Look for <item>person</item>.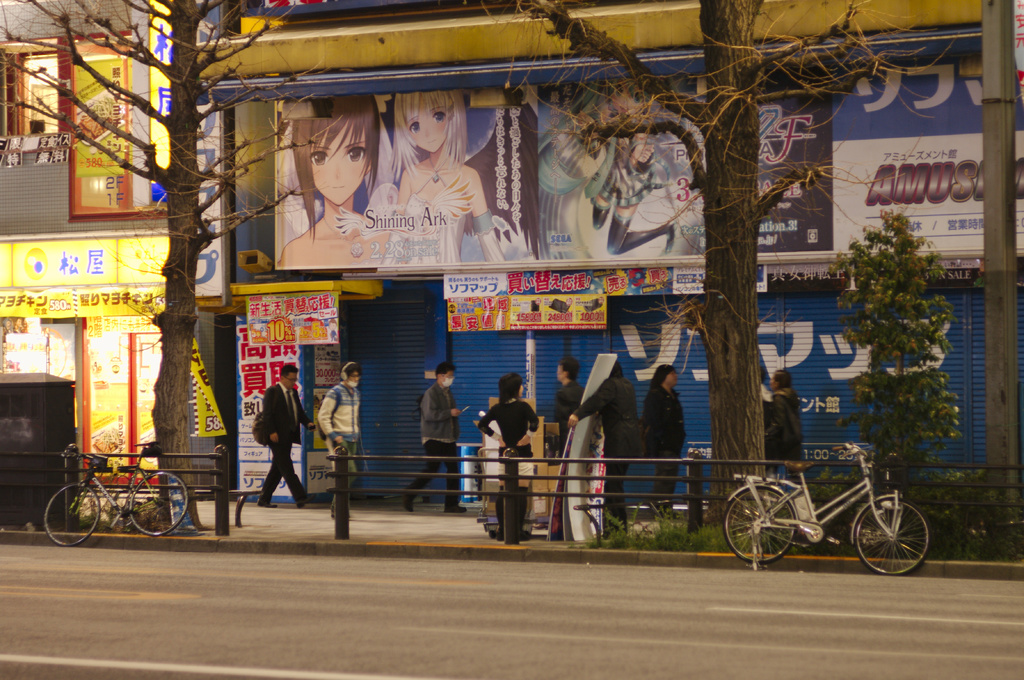
Found: region(764, 369, 801, 482).
